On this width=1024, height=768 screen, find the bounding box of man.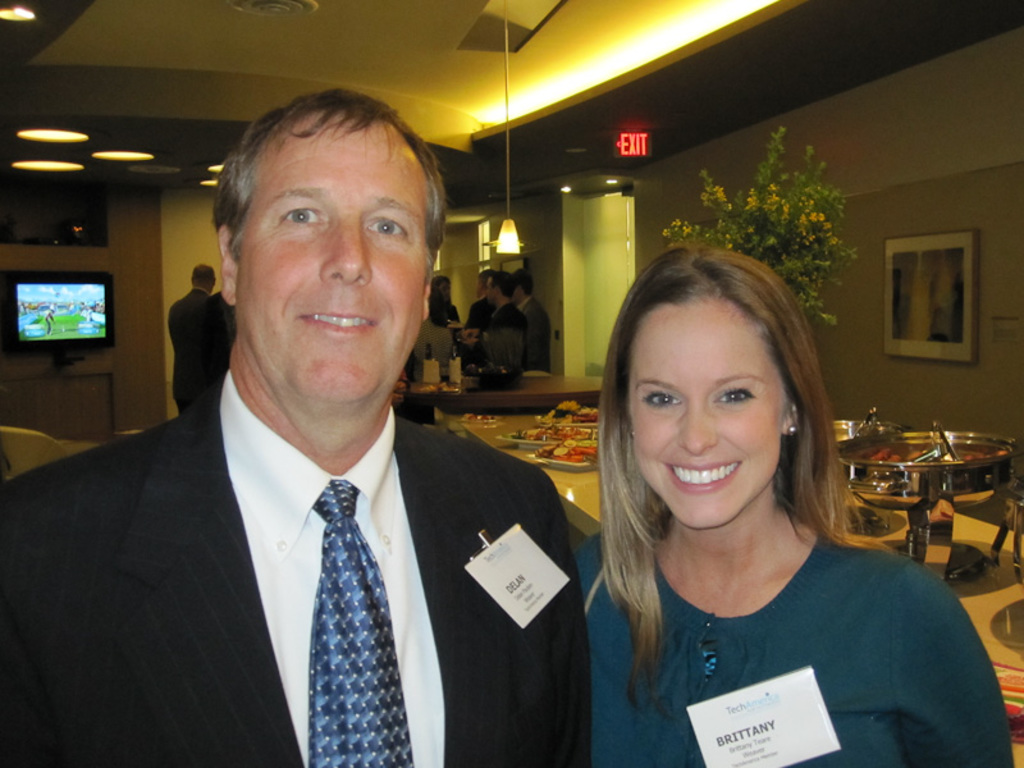
Bounding box: region(163, 259, 228, 421).
